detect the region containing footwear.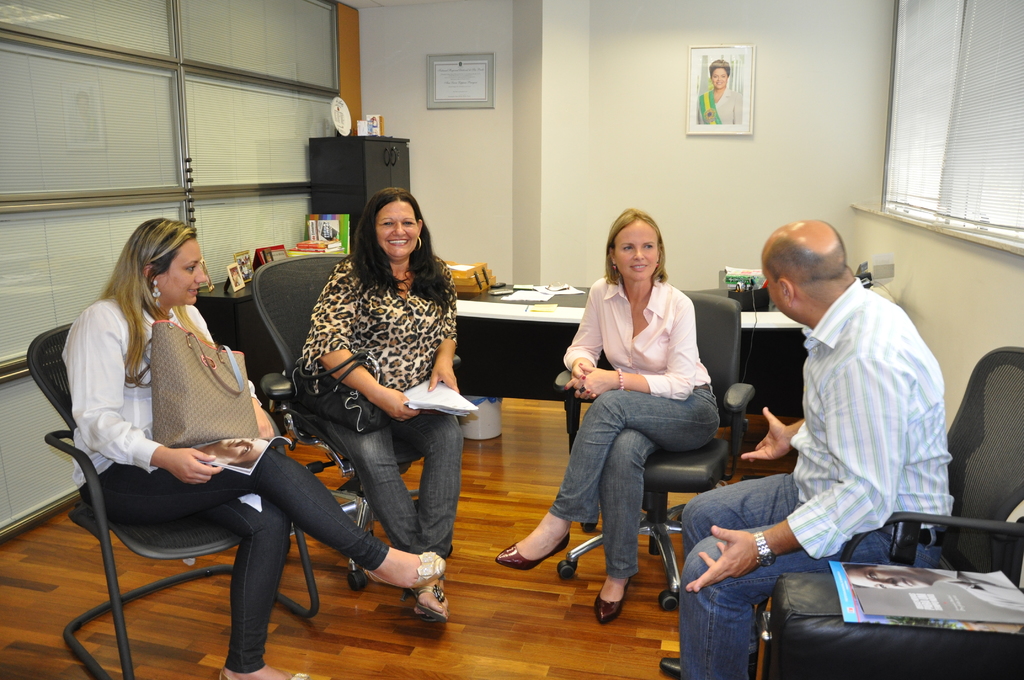
box(218, 672, 312, 679).
